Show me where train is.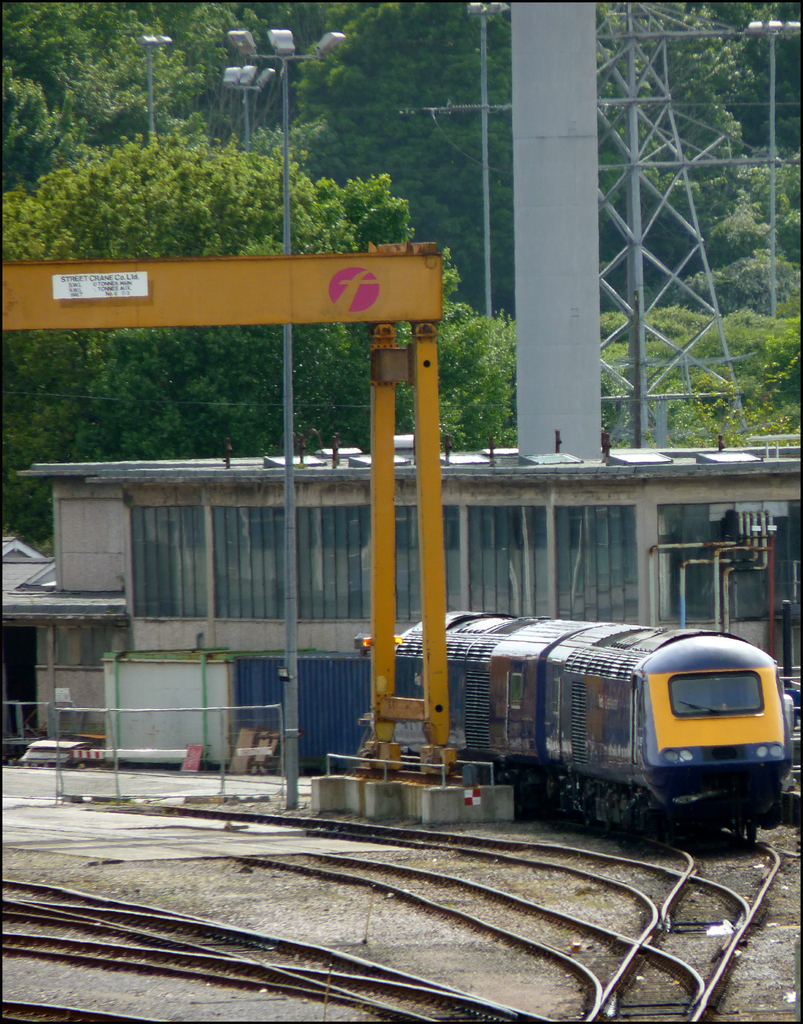
train is at locate(394, 606, 790, 854).
